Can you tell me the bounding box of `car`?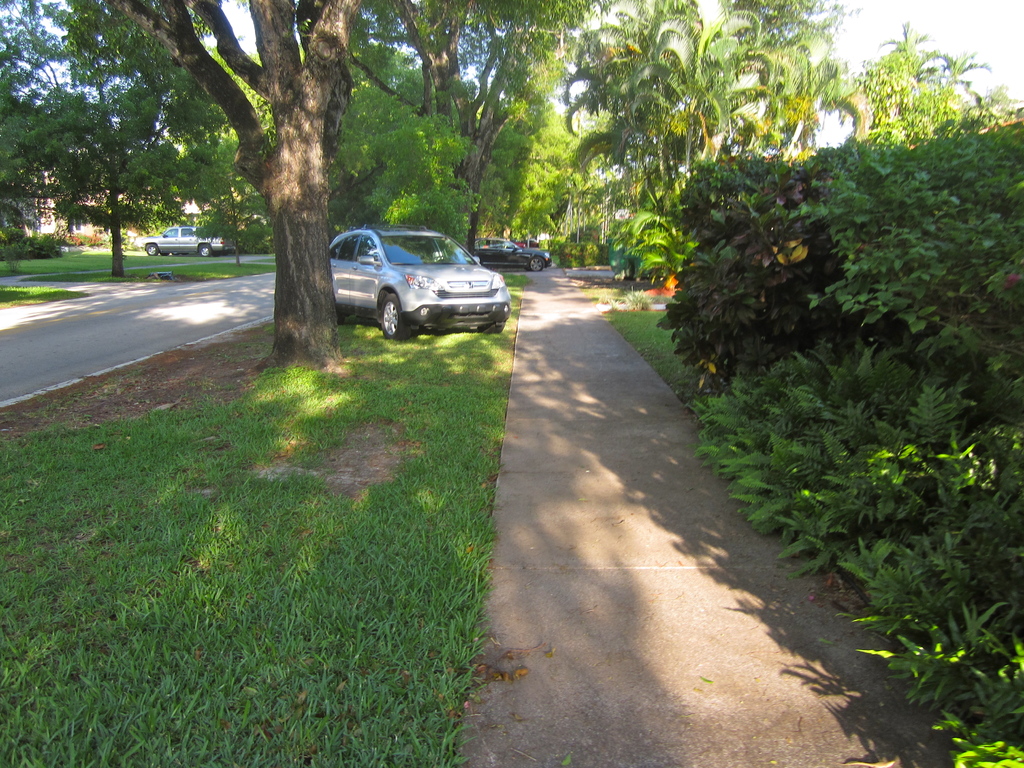
{"x1": 326, "y1": 223, "x2": 505, "y2": 335}.
